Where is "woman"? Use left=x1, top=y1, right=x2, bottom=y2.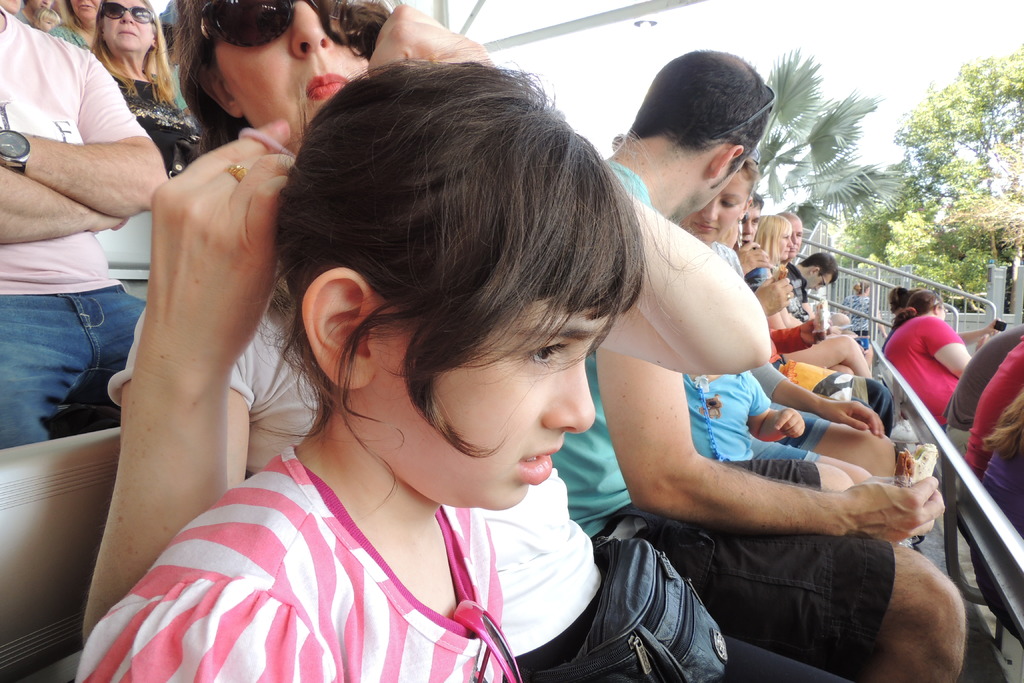
left=734, top=211, right=867, bottom=391.
